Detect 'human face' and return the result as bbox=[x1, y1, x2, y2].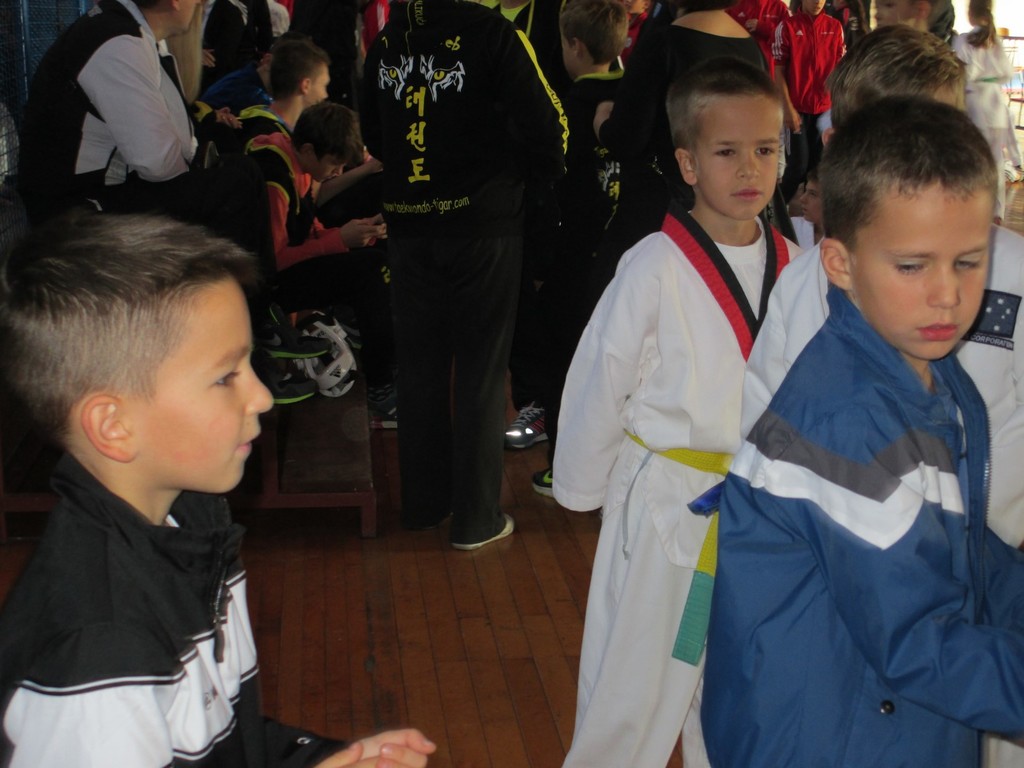
bbox=[808, 0, 822, 19].
